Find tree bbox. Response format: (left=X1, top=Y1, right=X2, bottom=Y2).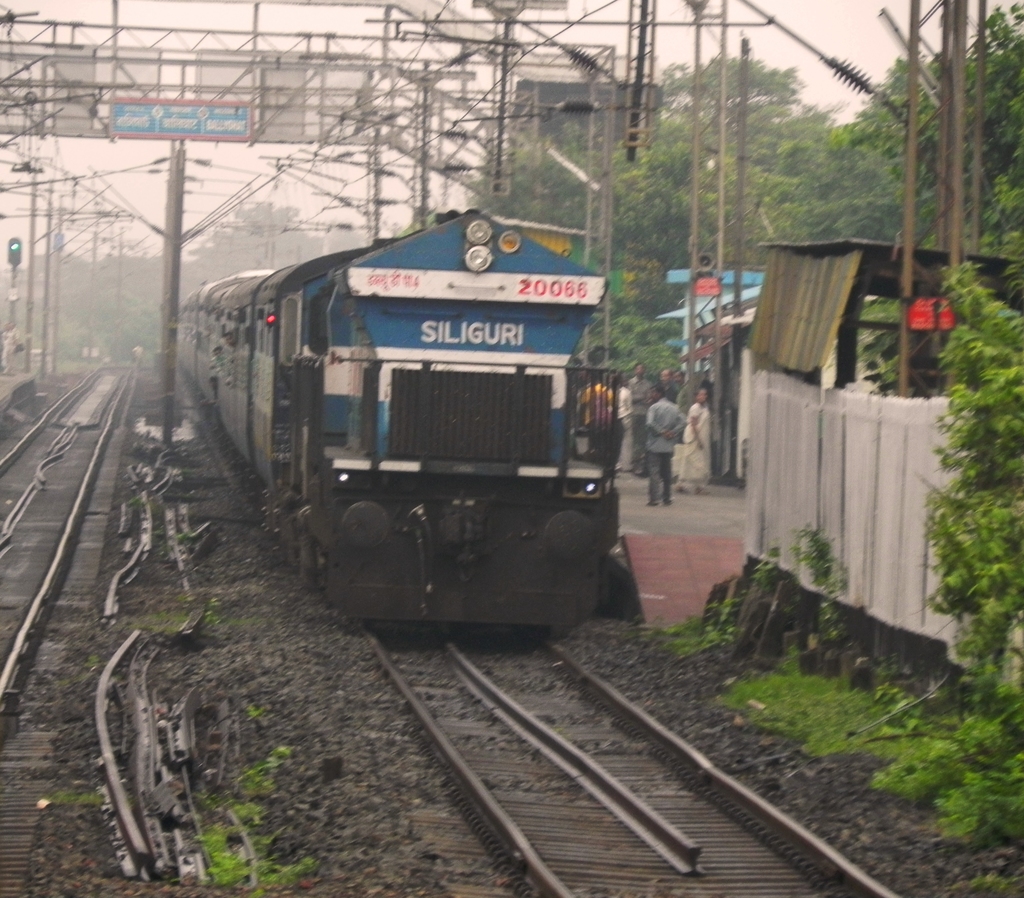
(left=185, top=195, right=323, bottom=288).
